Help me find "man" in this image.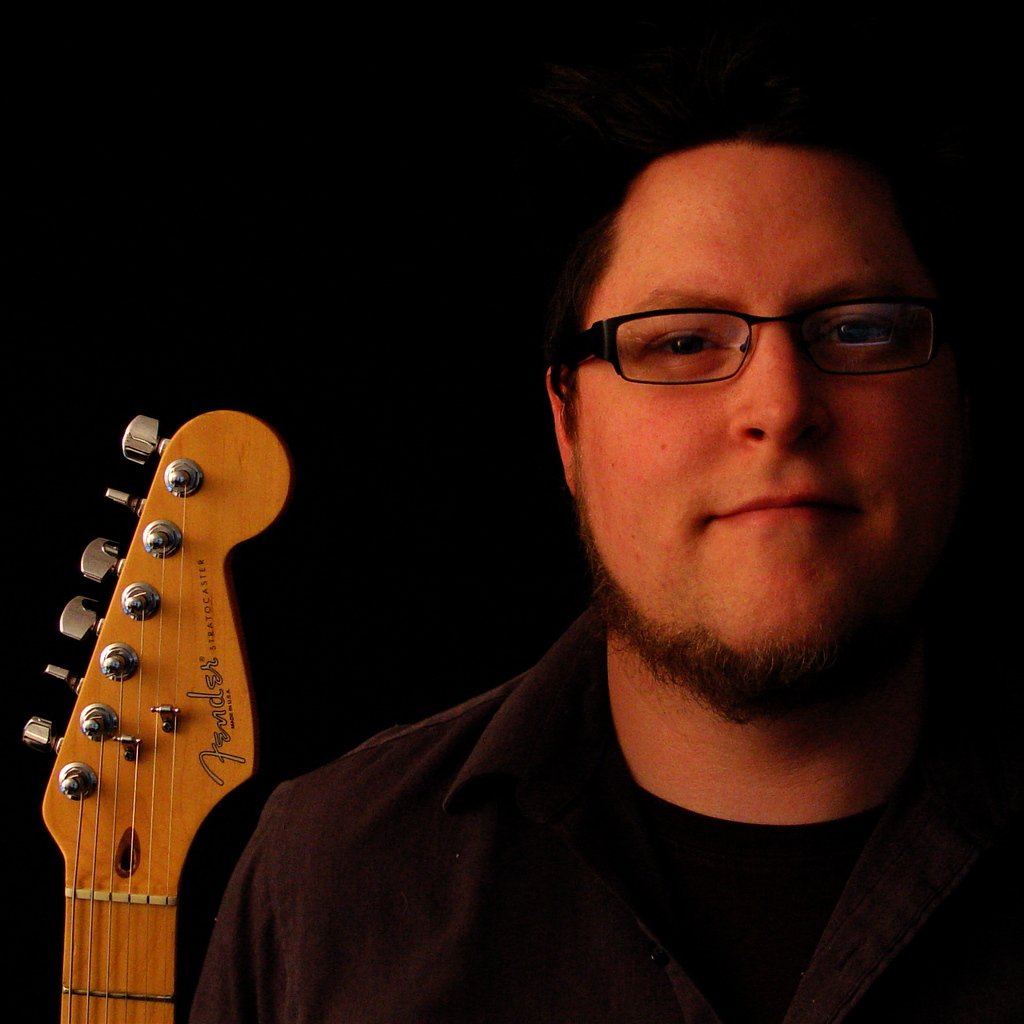
Found it: box(165, 78, 1023, 1020).
